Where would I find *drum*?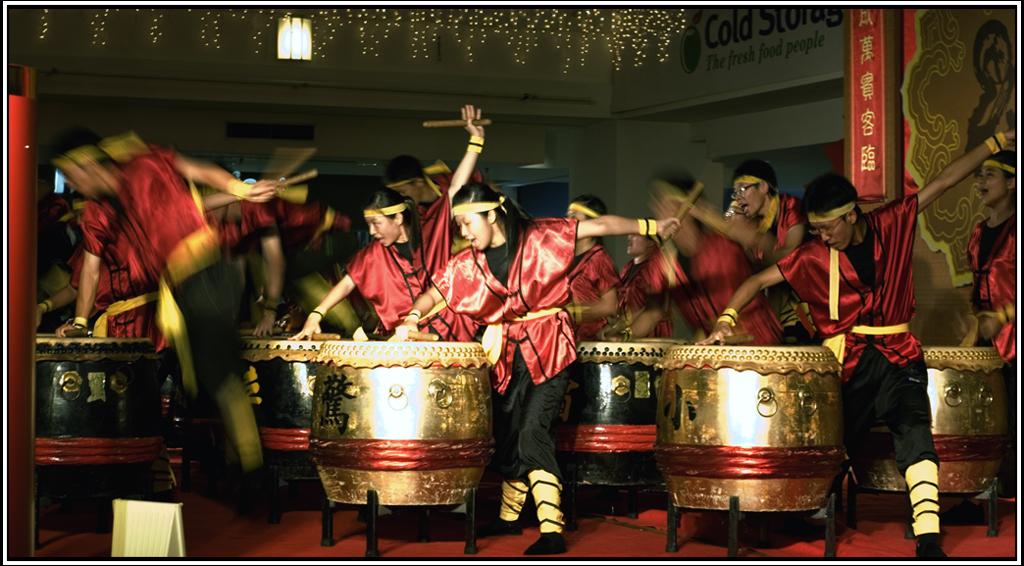
At x1=307, y1=340, x2=498, y2=506.
